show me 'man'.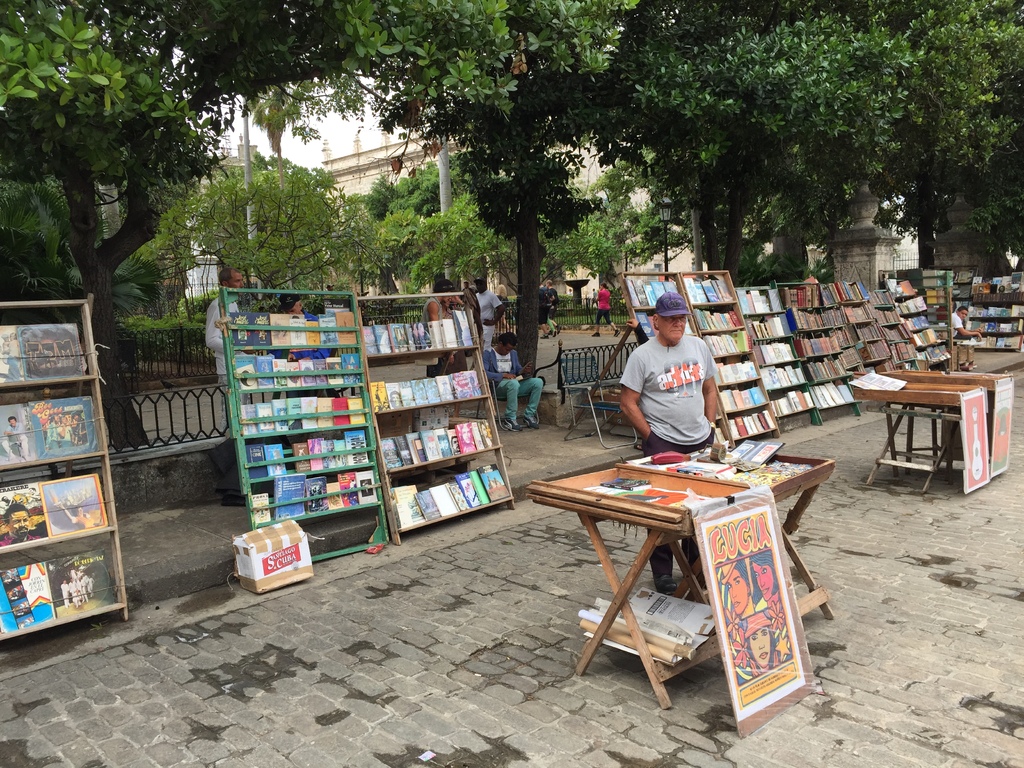
'man' is here: x1=476 y1=271 x2=503 y2=347.
